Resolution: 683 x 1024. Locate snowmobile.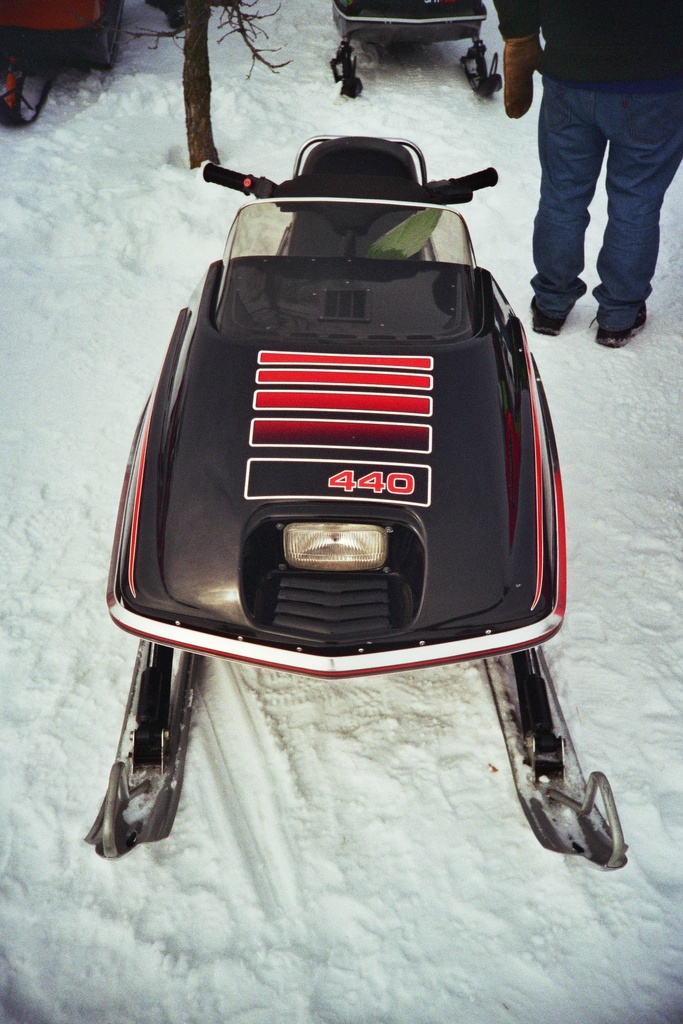
329/0/504/95.
